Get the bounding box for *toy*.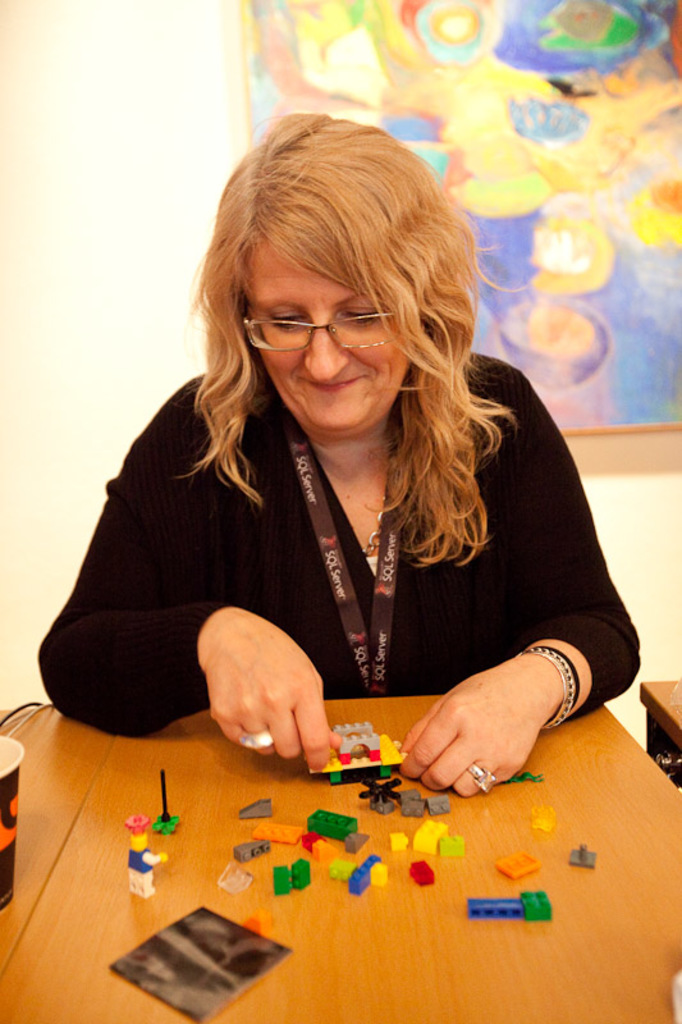
crop(246, 911, 275, 938).
